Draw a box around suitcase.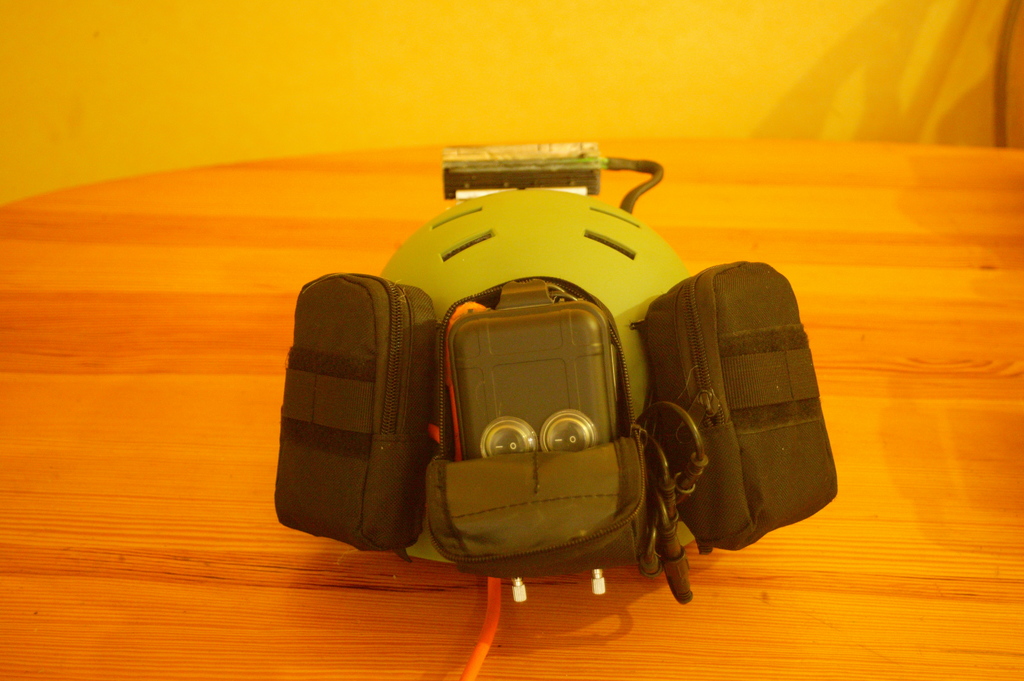
(269,268,438,566).
